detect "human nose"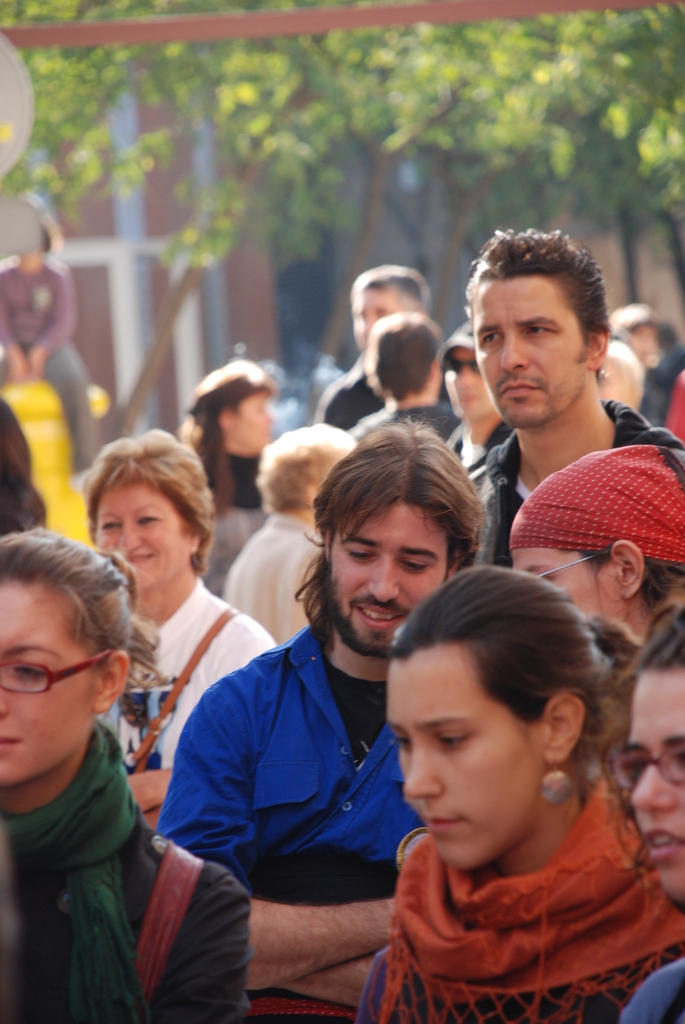
box=[629, 758, 674, 809]
